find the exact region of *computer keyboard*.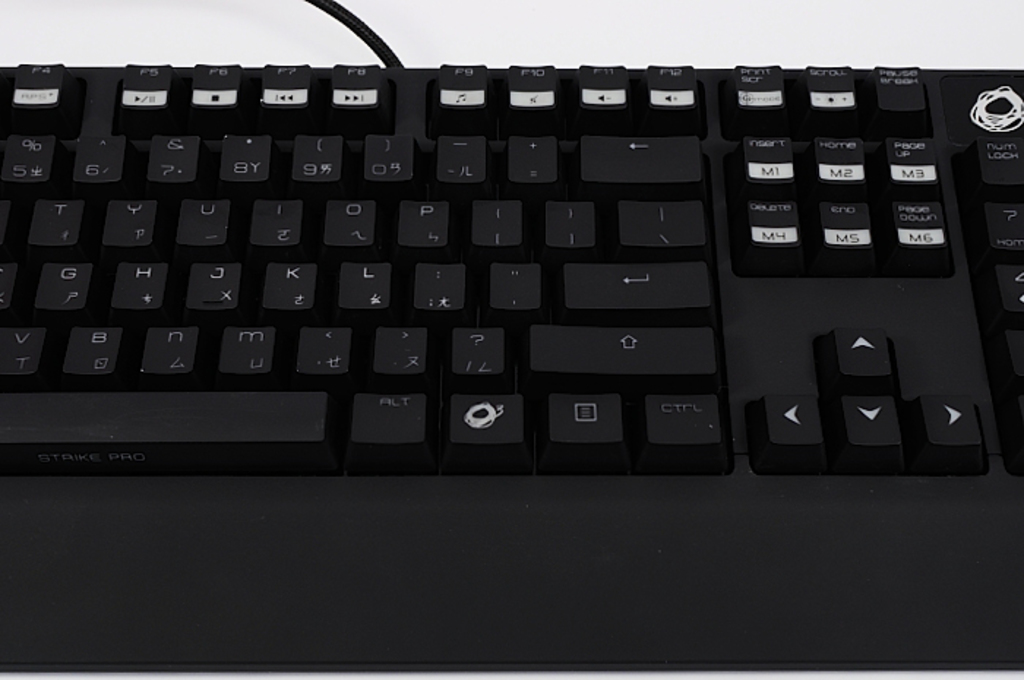
Exact region: box(0, 61, 1023, 670).
